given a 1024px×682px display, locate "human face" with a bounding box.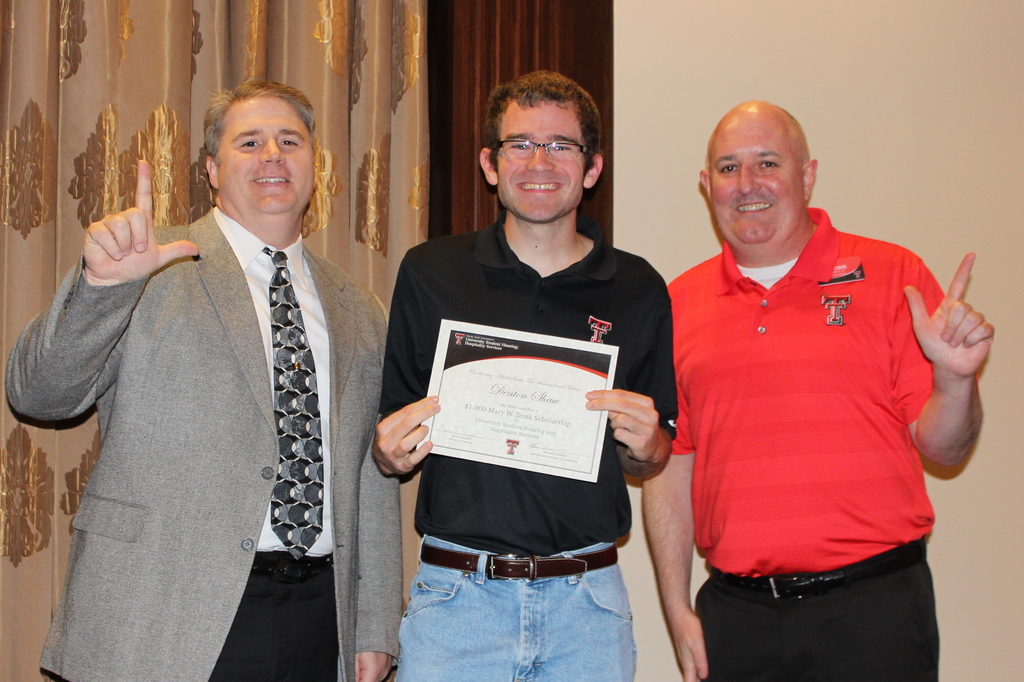
Located: x1=215, y1=97, x2=317, y2=215.
